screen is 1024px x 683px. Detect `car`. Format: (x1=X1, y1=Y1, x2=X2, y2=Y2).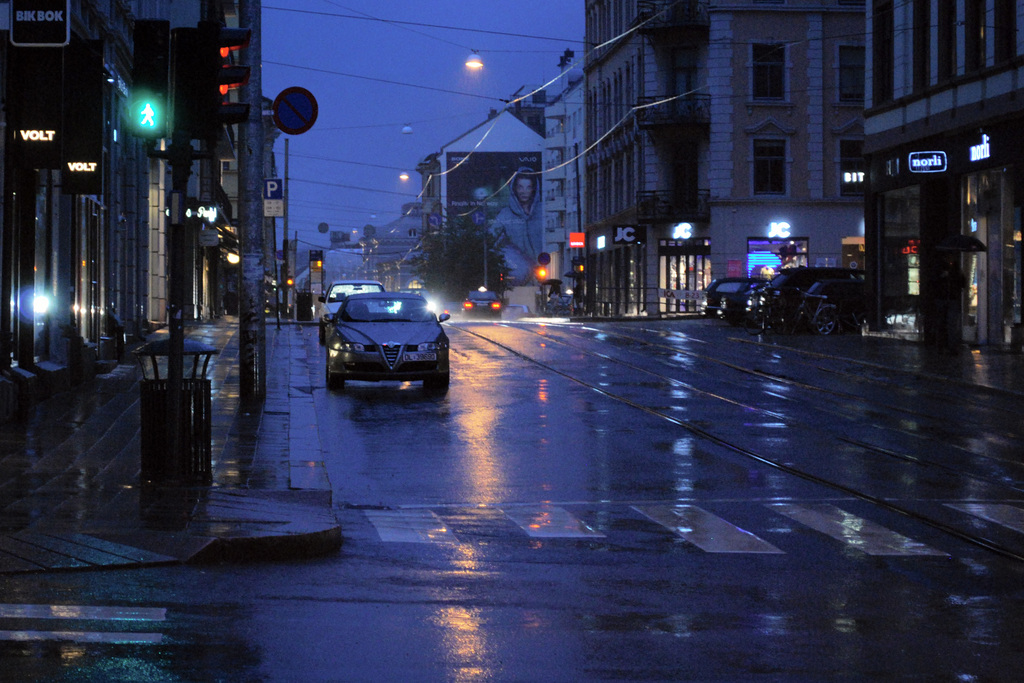
(x1=324, y1=292, x2=449, y2=395).
